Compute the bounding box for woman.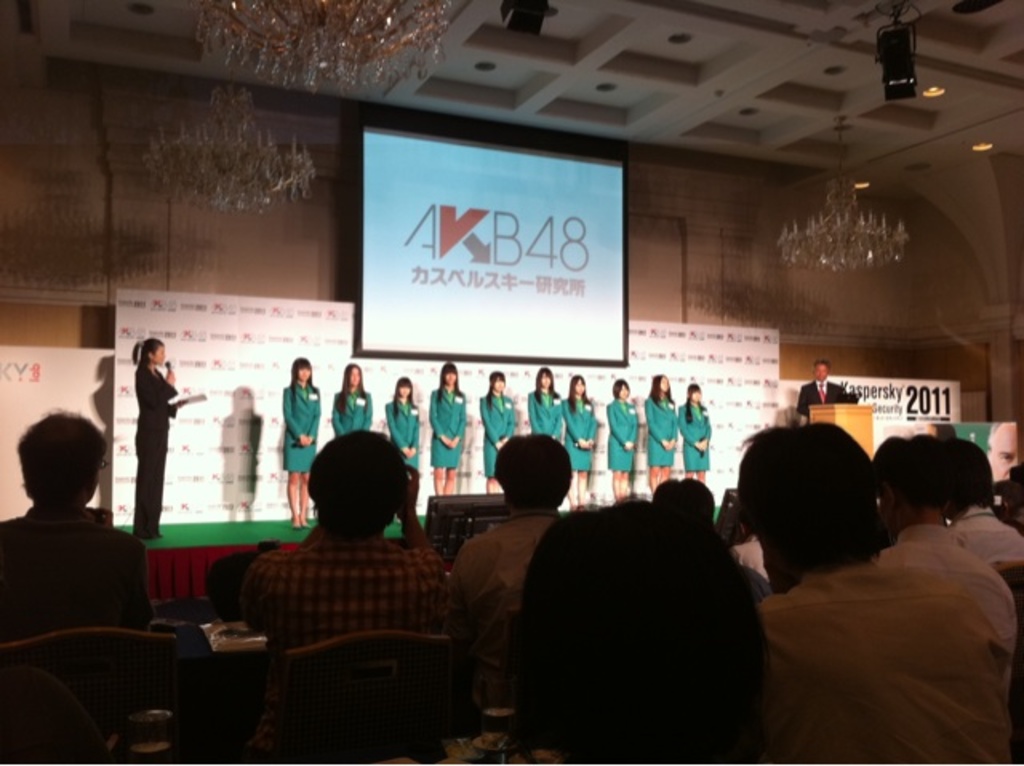
crop(384, 374, 424, 488).
